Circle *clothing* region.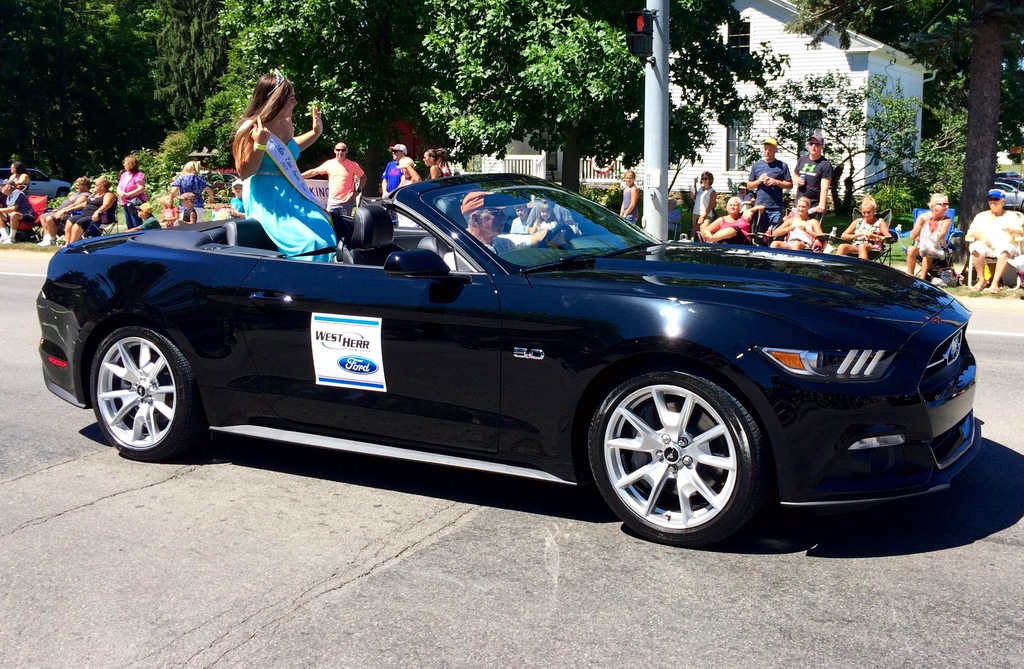
Region: pyautogui.locateOnScreen(381, 159, 402, 220).
